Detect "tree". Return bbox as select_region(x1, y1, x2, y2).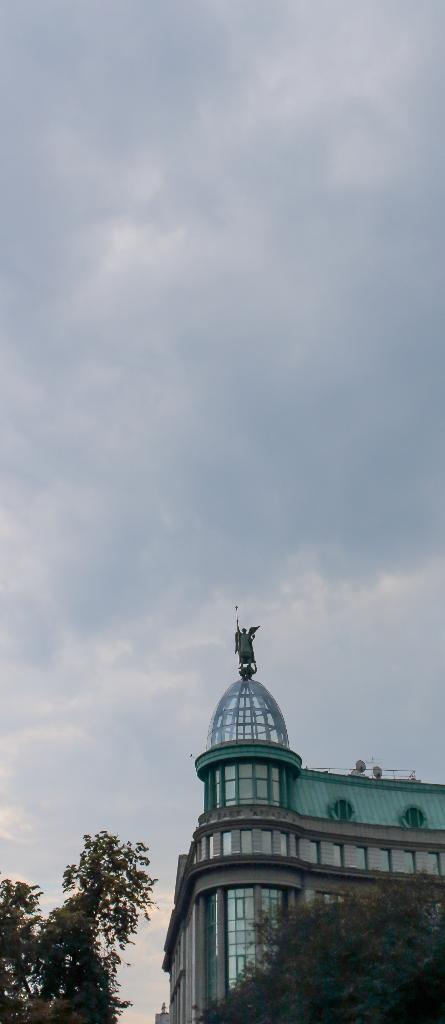
select_region(27, 802, 145, 1023).
